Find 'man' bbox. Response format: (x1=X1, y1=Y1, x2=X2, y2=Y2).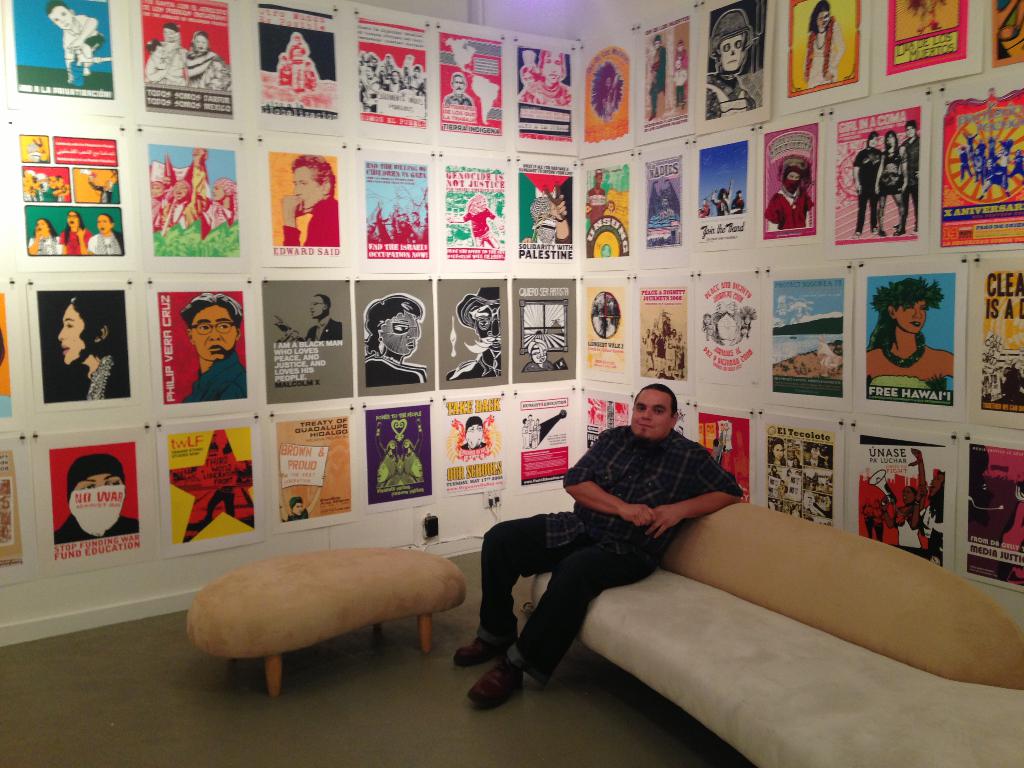
(x1=850, y1=129, x2=886, y2=243).
